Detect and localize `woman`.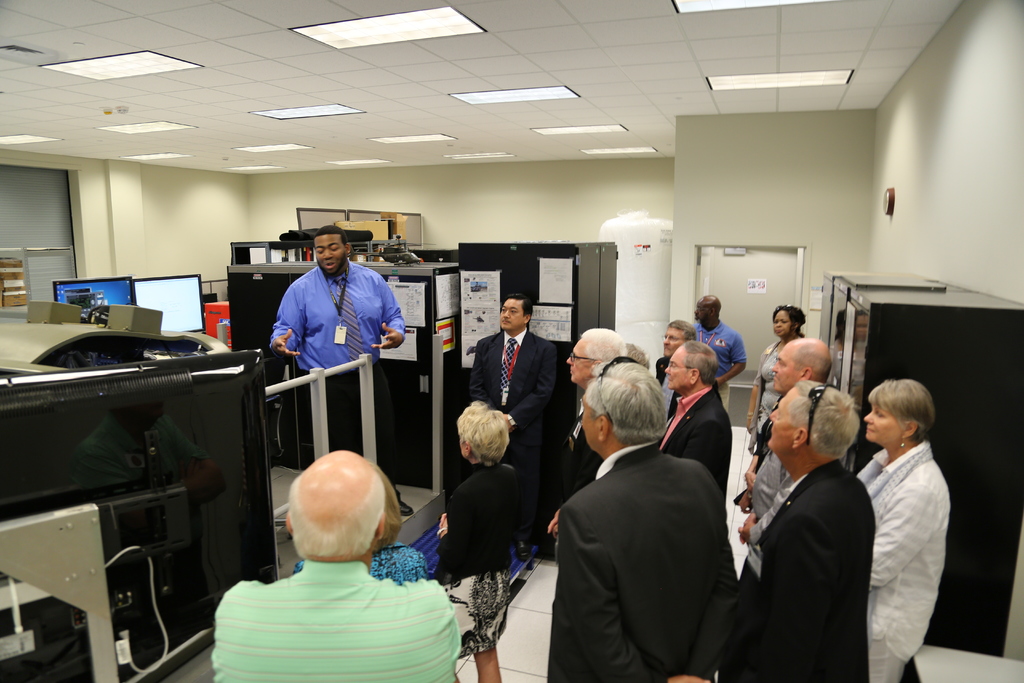
Localized at [435, 395, 516, 682].
